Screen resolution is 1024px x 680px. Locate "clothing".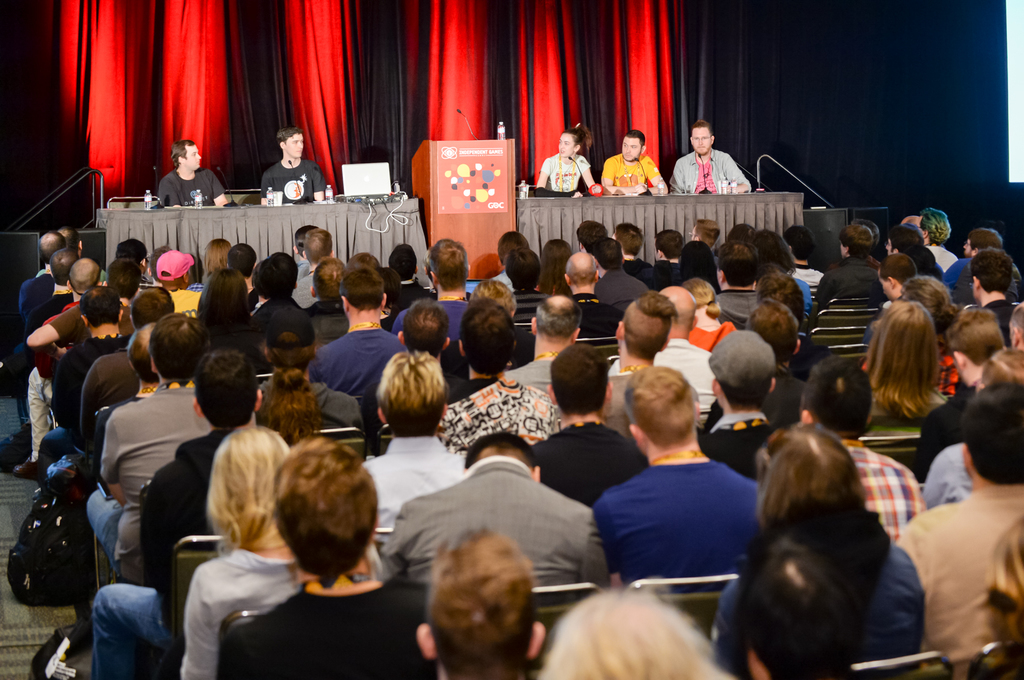
crop(90, 428, 230, 677).
